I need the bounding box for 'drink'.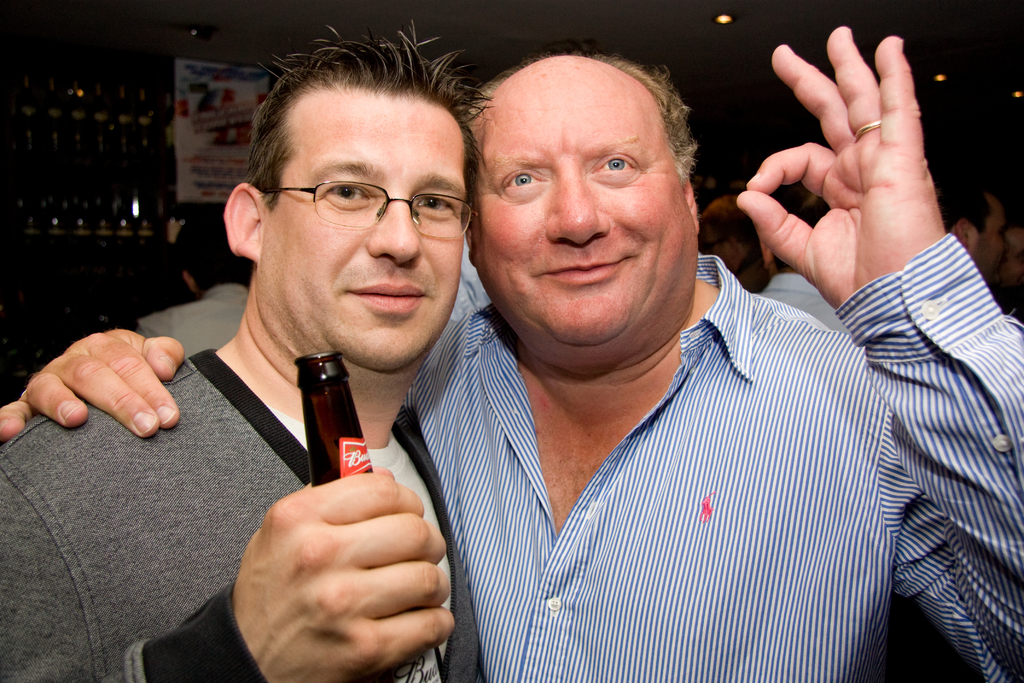
Here it is: left=289, top=350, right=442, bottom=682.
